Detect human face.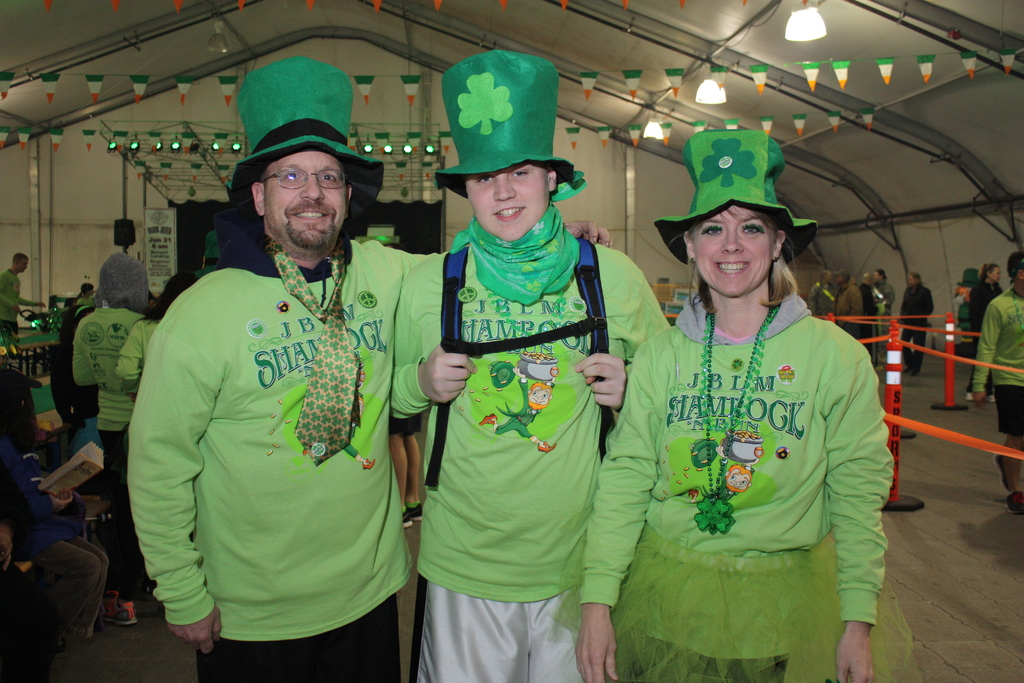
Detected at {"left": 469, "top": 167, "right": 553, "bottom": 236}.
